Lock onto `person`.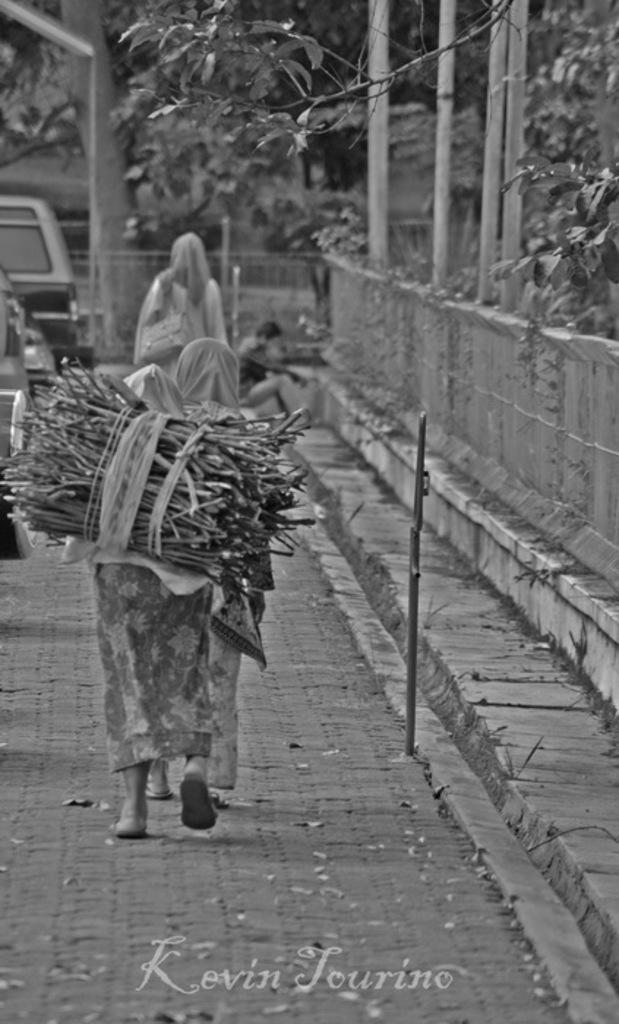
Locked: x1=138, y1=230, x2=225, y2=373.
